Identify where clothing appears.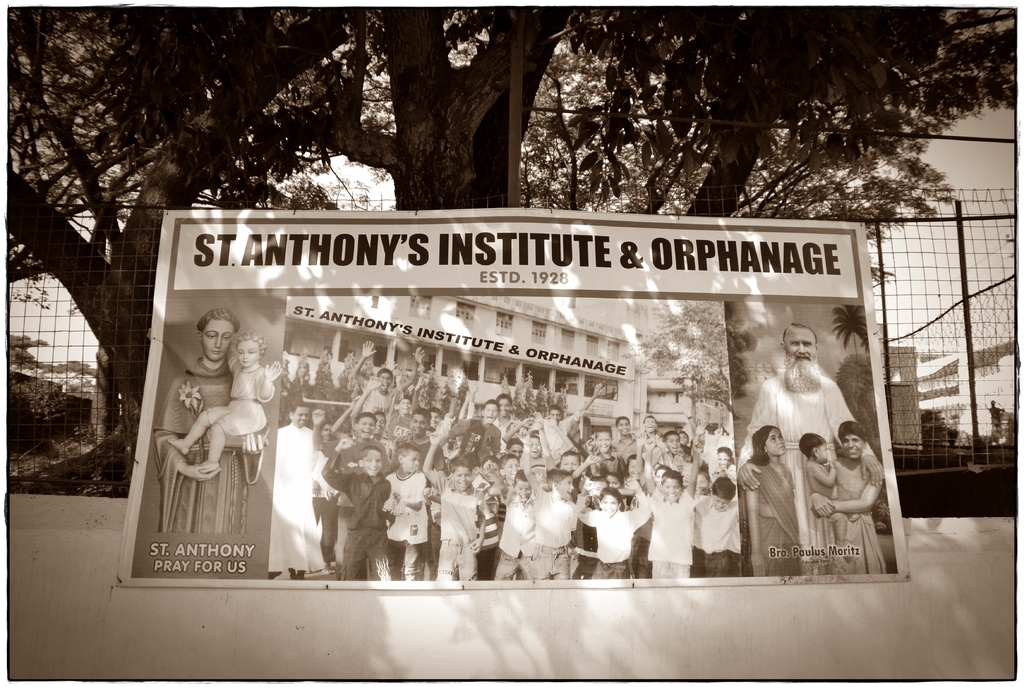
Appears at bbox=(429, 485, 483, 584).
